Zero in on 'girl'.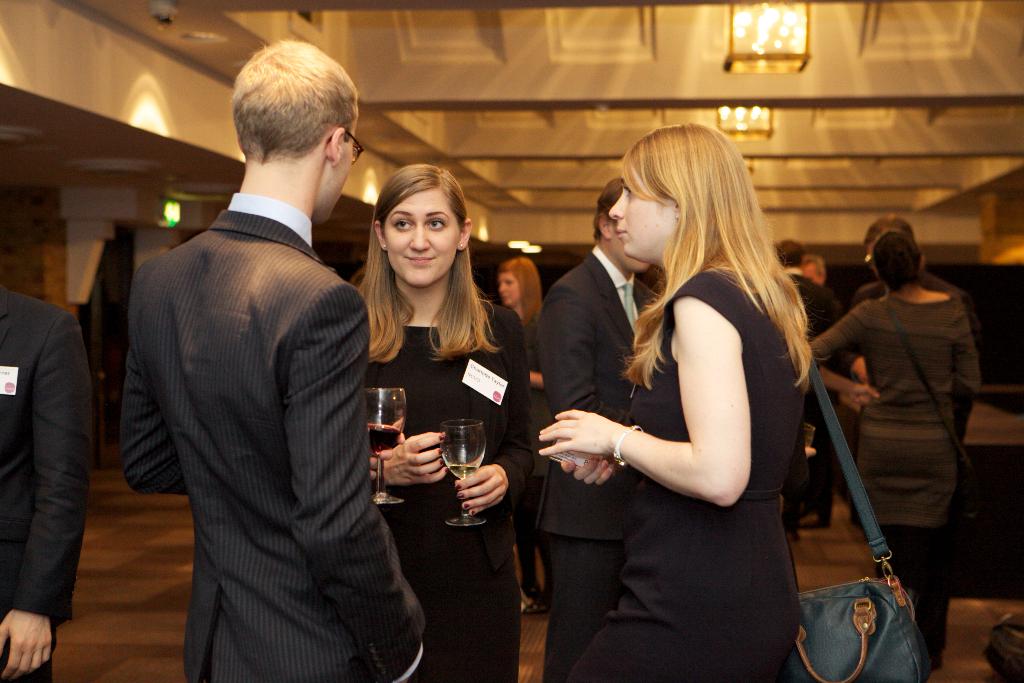
Zeroed in: bbox=[563, 122, 844, 650].
